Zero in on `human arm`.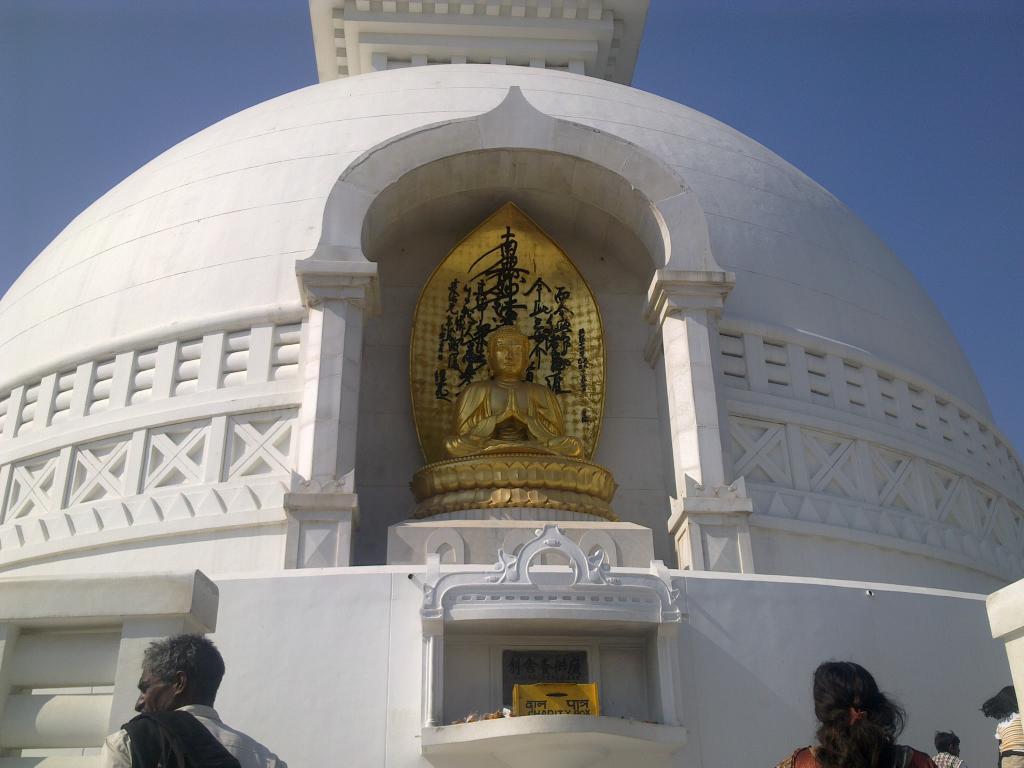
Zeroed in: box(96, 740, 127, 767).
